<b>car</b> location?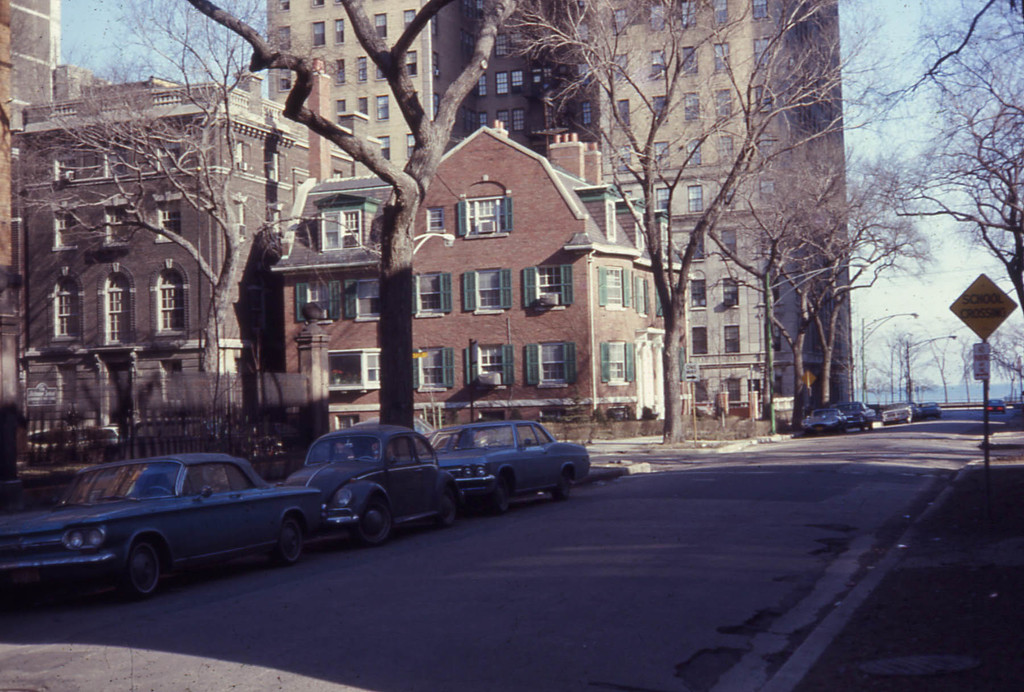
(left=0, top=456, right=328, bottom=602)
